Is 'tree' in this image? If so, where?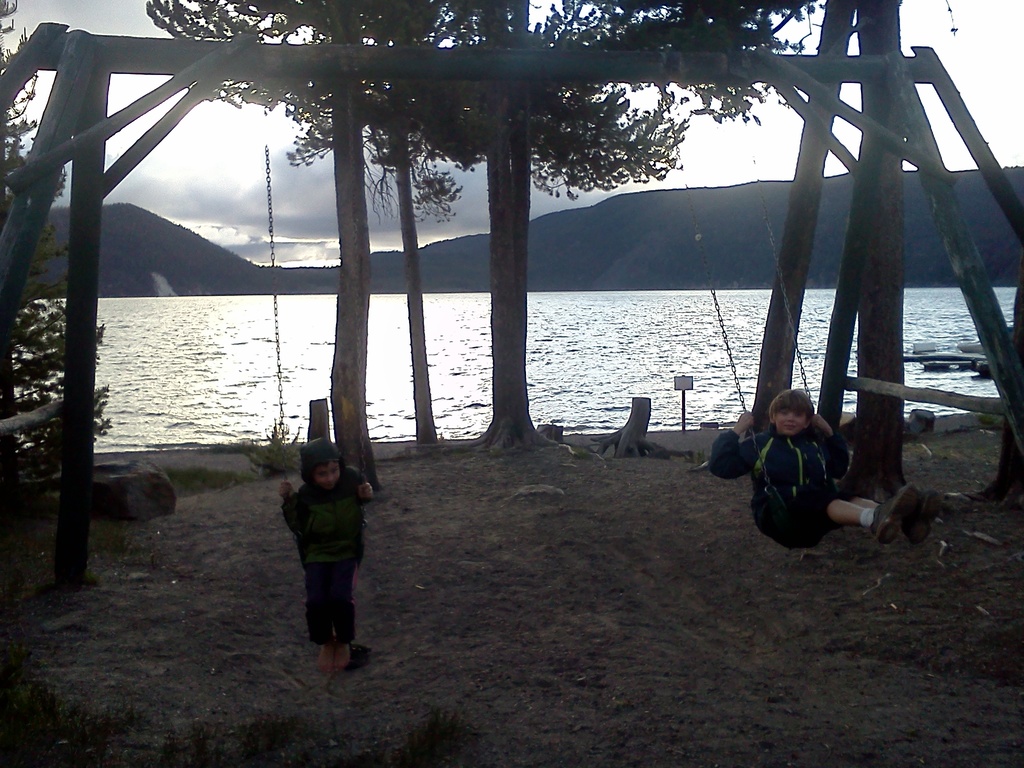
Yes, at [124,0,852,465].
